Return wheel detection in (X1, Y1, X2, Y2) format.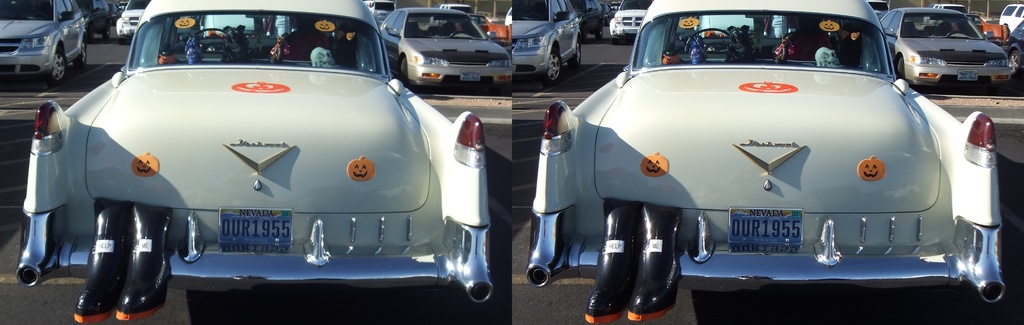
(894, 54, 904, 79).
